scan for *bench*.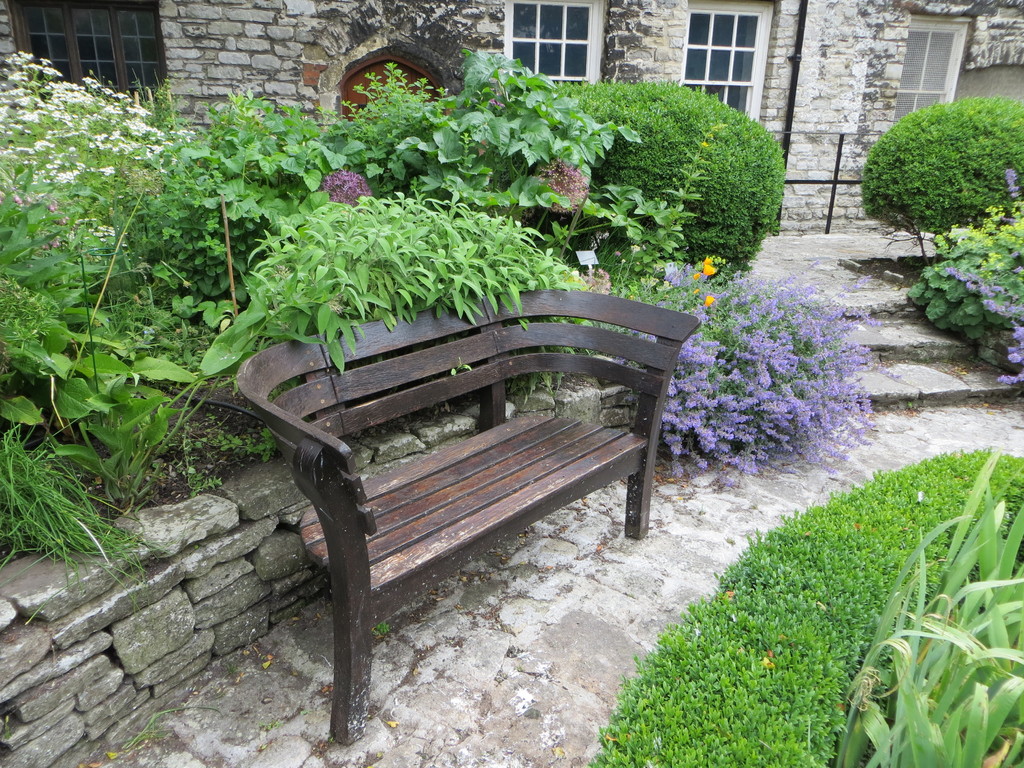
Scan result: x1=238, y1=318, x2=698, y2=744.
